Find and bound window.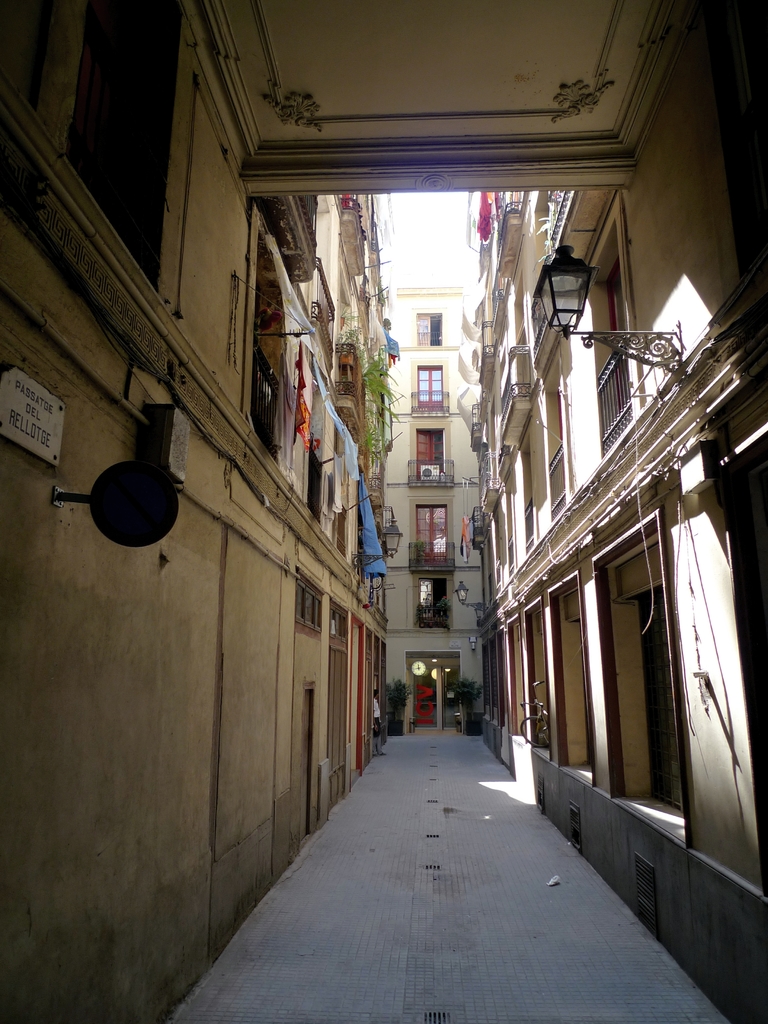
Bound: [left=586, top=224, right=640, bottom=449].
